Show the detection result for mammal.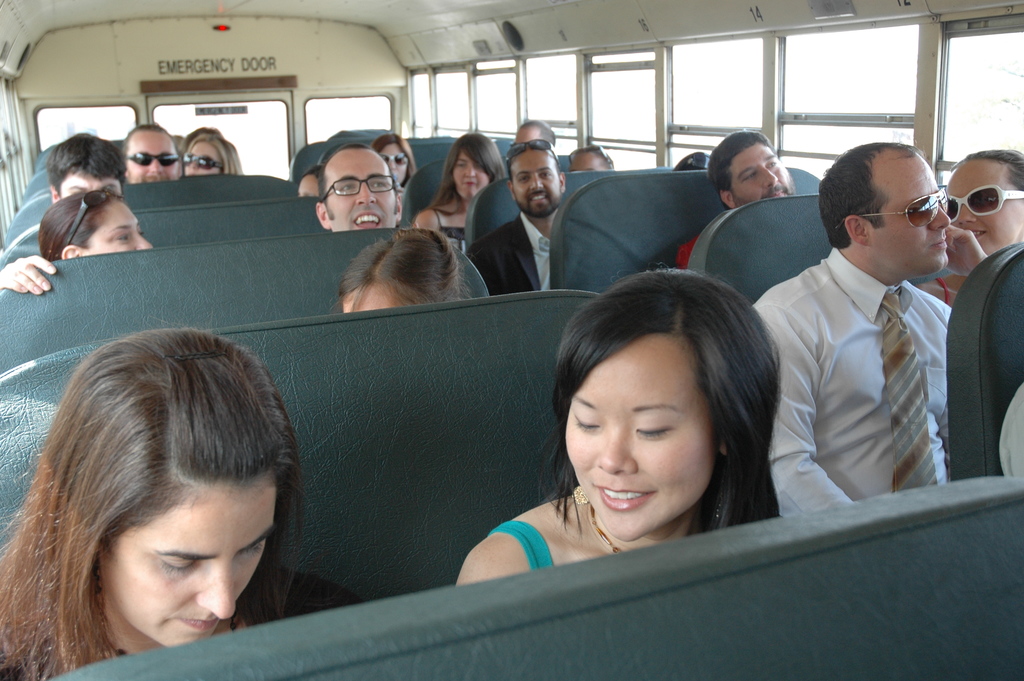
BBox(1, 193, 155, 293).
